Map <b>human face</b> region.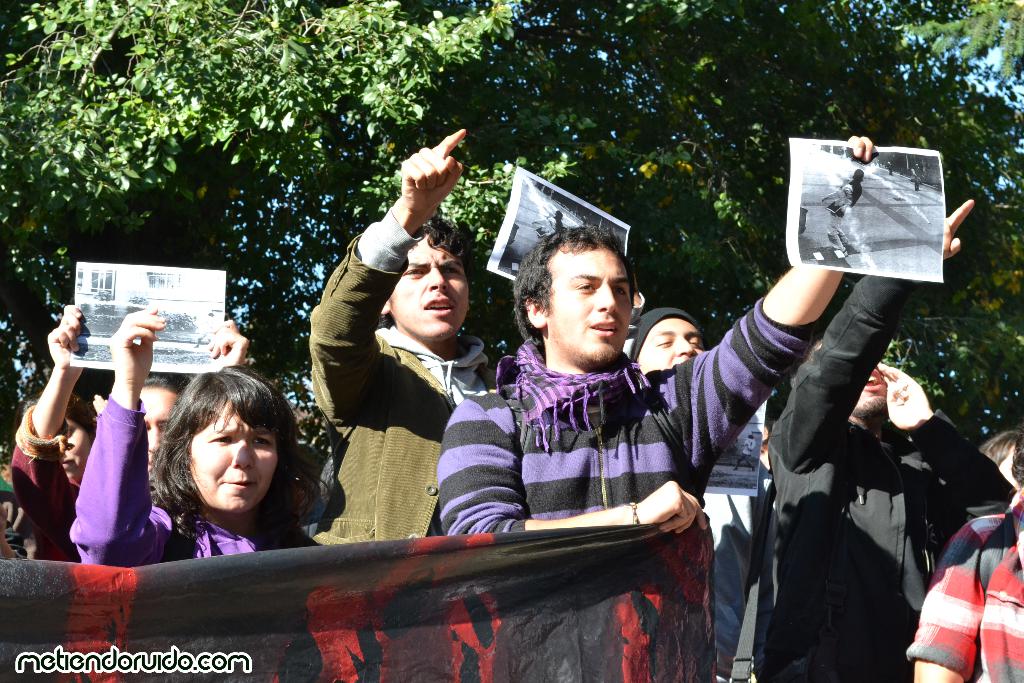
Mapped to (left=390, top=241, right=467, bottom=337).
